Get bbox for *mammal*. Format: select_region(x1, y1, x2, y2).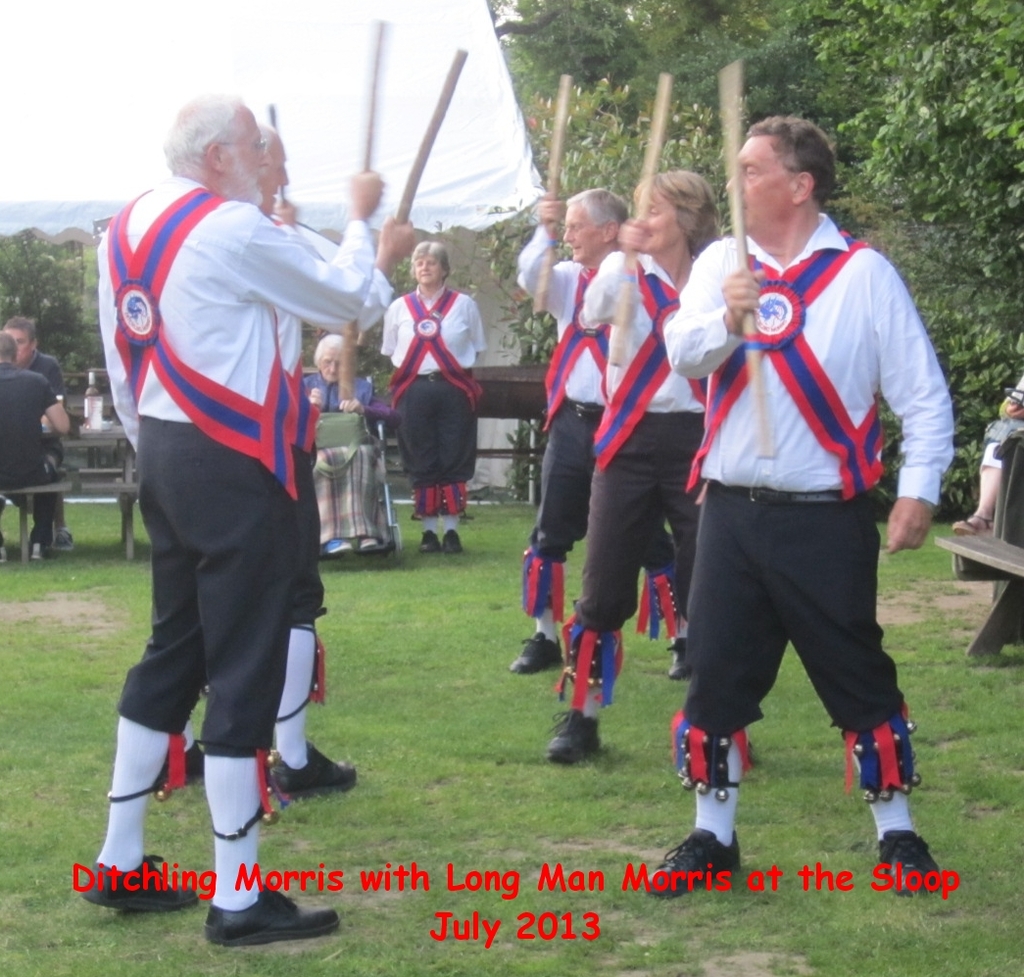
select_region(0, 332, 70, 561).
